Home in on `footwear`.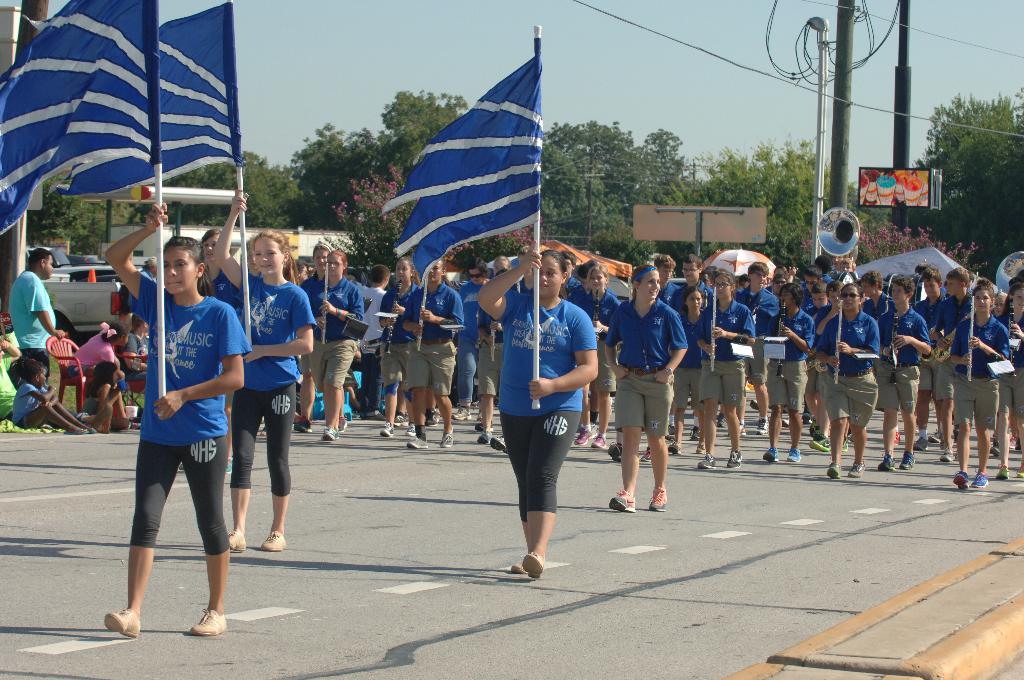
Homed in at <bbox>878, 455, 895, 469</bbox>.
